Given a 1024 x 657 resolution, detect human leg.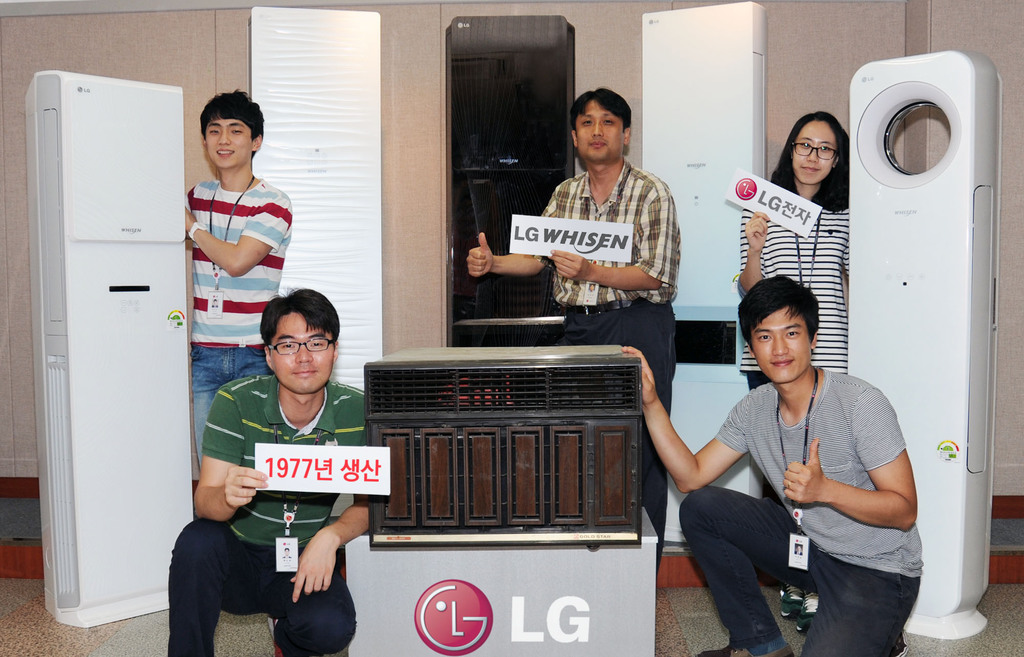
left=260, top=543, right=353, bottom=656.
